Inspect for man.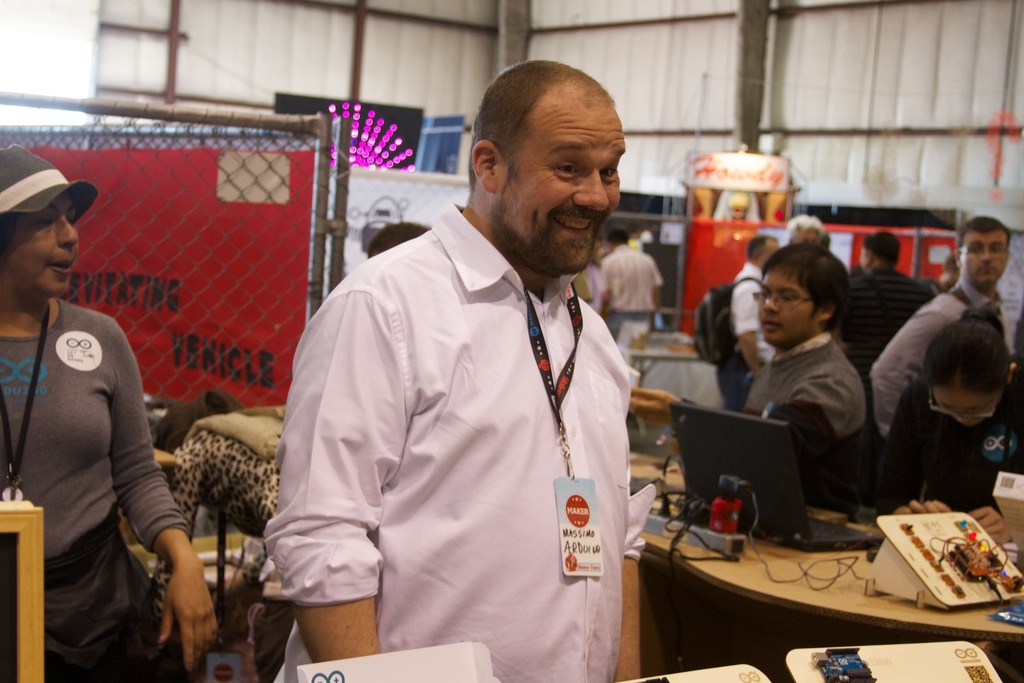
Inspection: box(717, 239, 772, 411).
